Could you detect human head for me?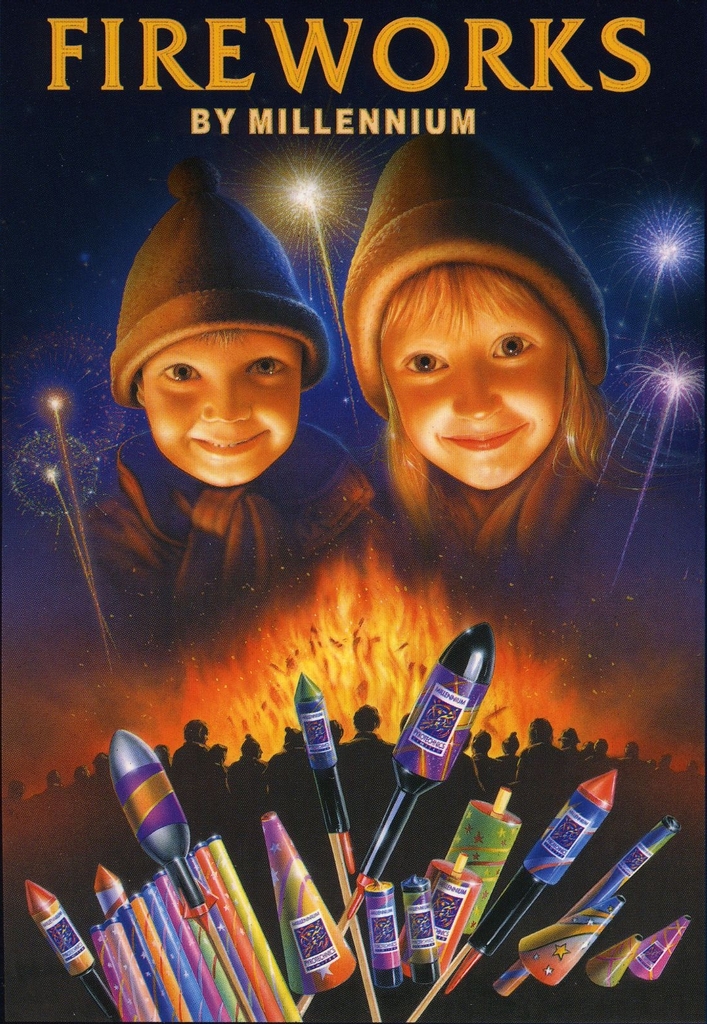
Detection result: (280, 726, 307, 748).
